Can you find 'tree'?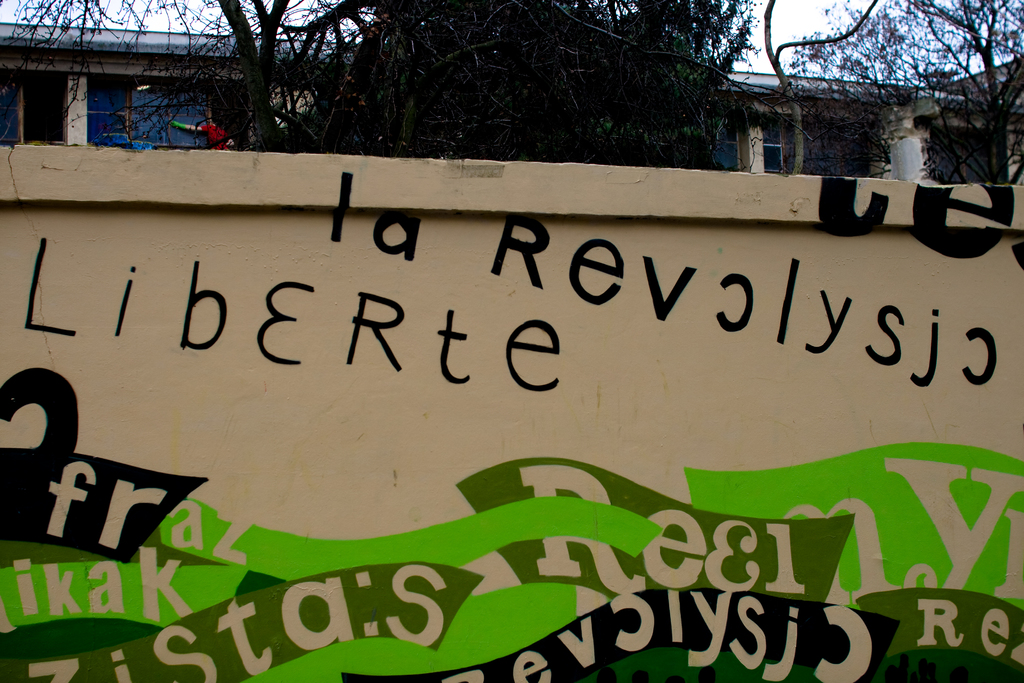
Yes, bounding box: BBox(338, 0, 769, 165).
